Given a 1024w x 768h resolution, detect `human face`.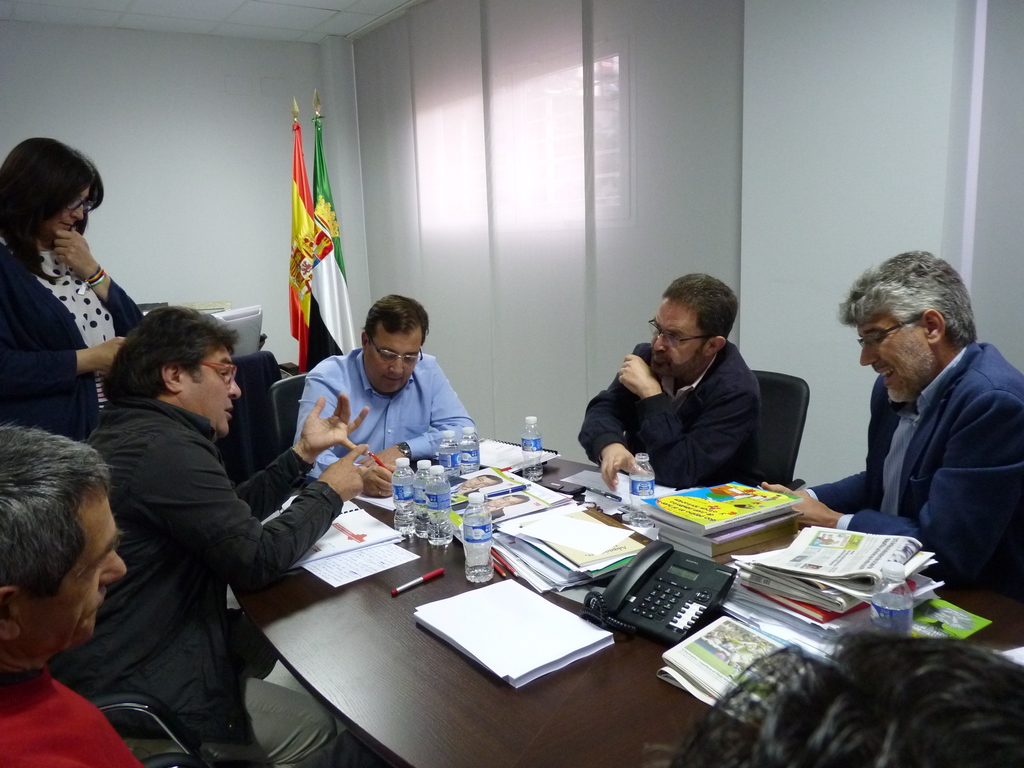
855,322,926,392.
